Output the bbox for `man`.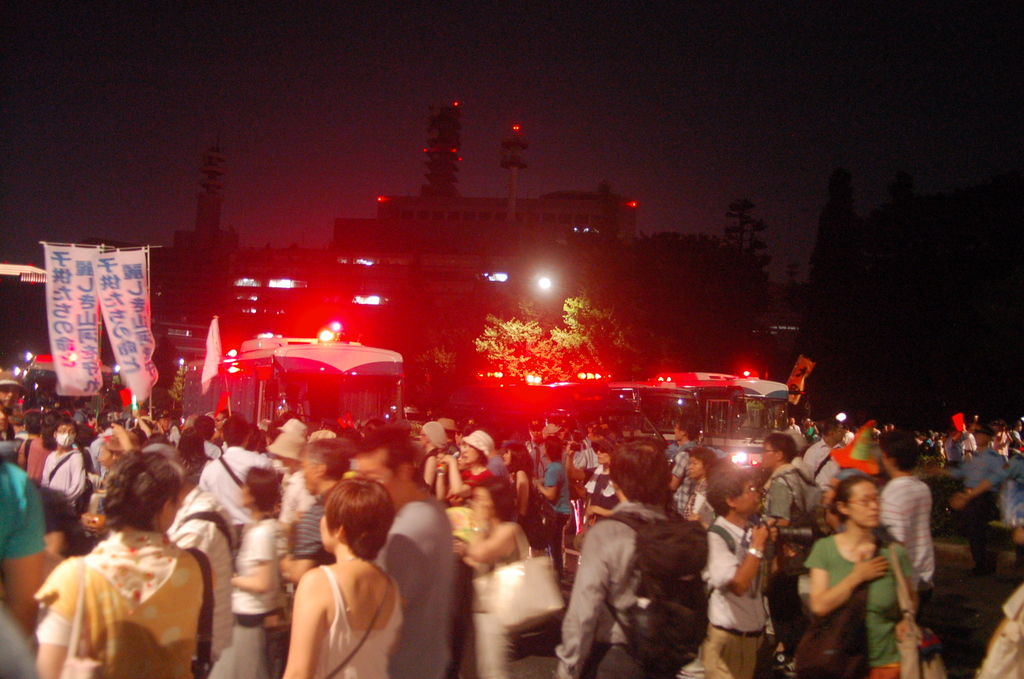
box=[192, 414, 221, 461].
